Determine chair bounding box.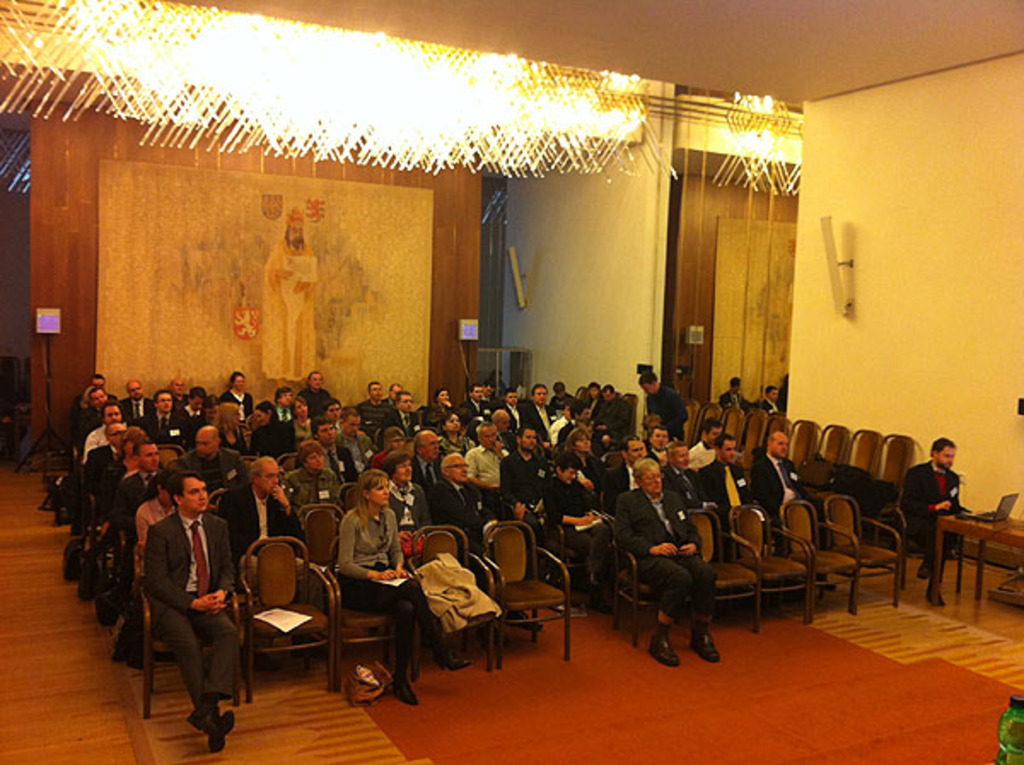
Determined: 145,437,189,466.
